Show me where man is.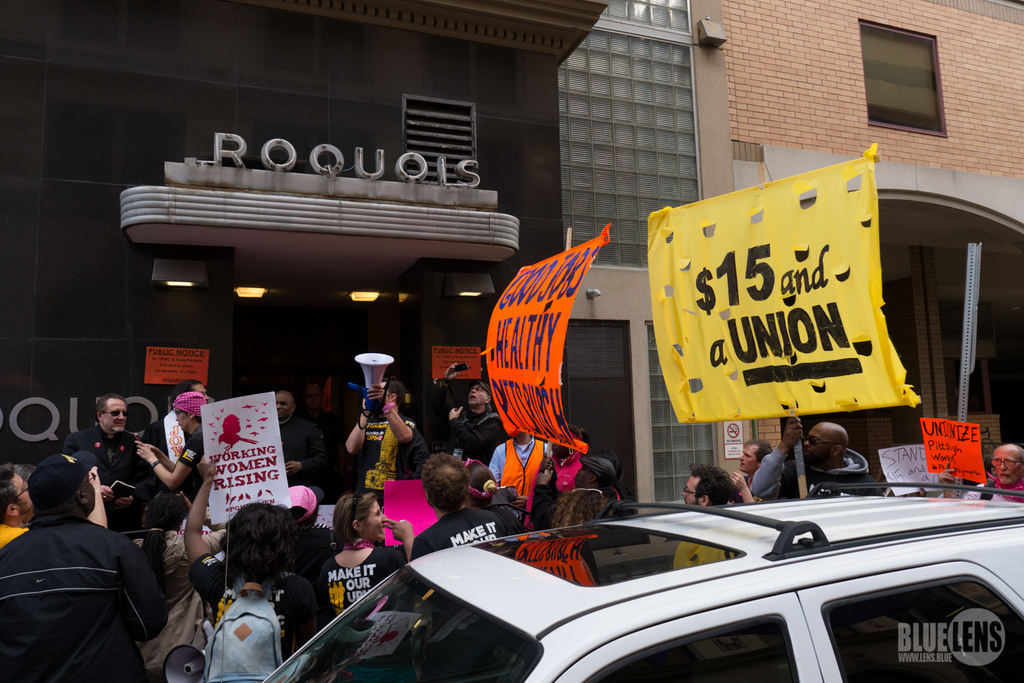
man is at [x1=487, y1=429, x2=548, y2=530].
